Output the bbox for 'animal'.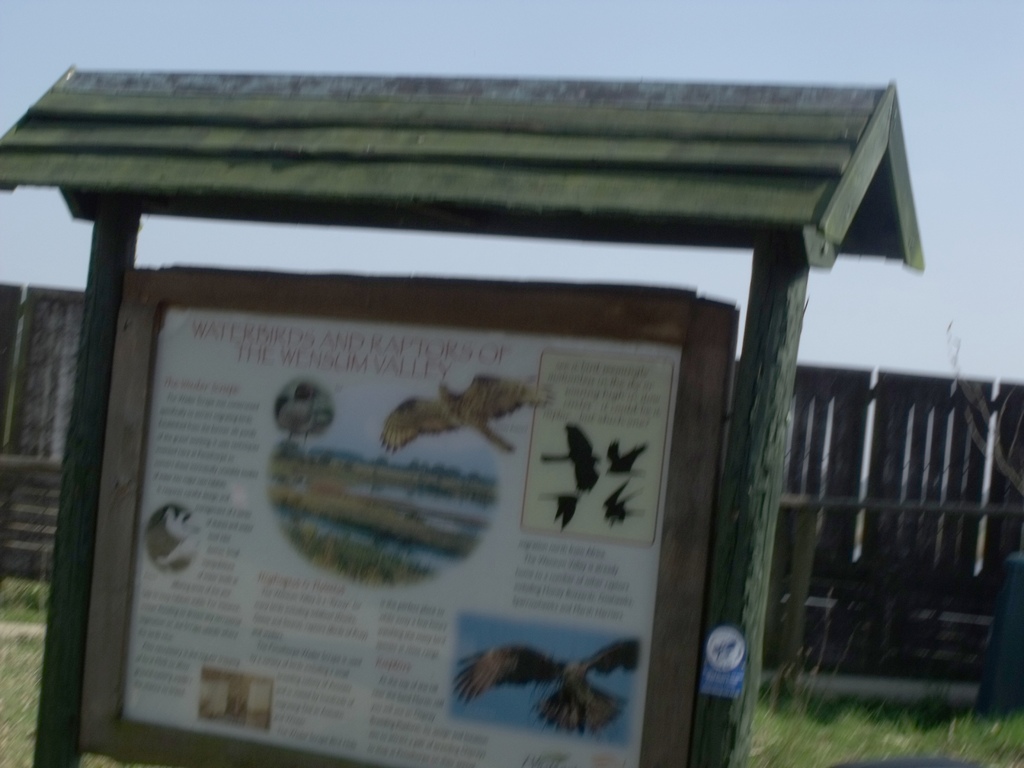
rect(536, 418, 598, 495).
